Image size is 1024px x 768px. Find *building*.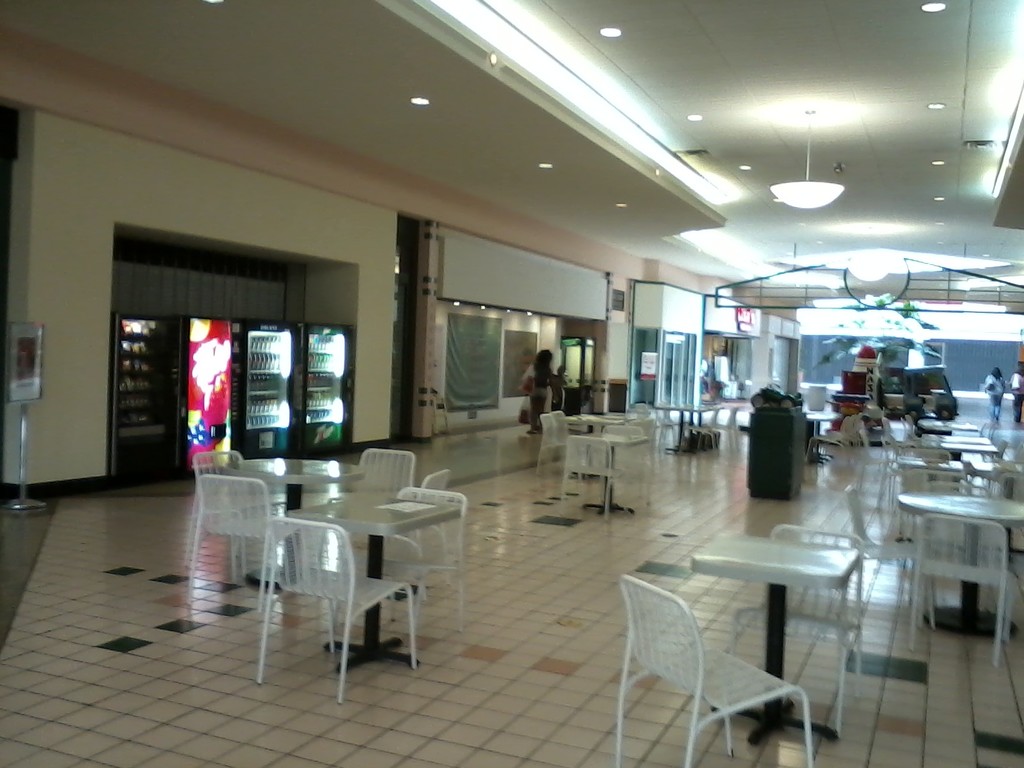
[x1=0, y1=0, x2=1023, y2=767].
